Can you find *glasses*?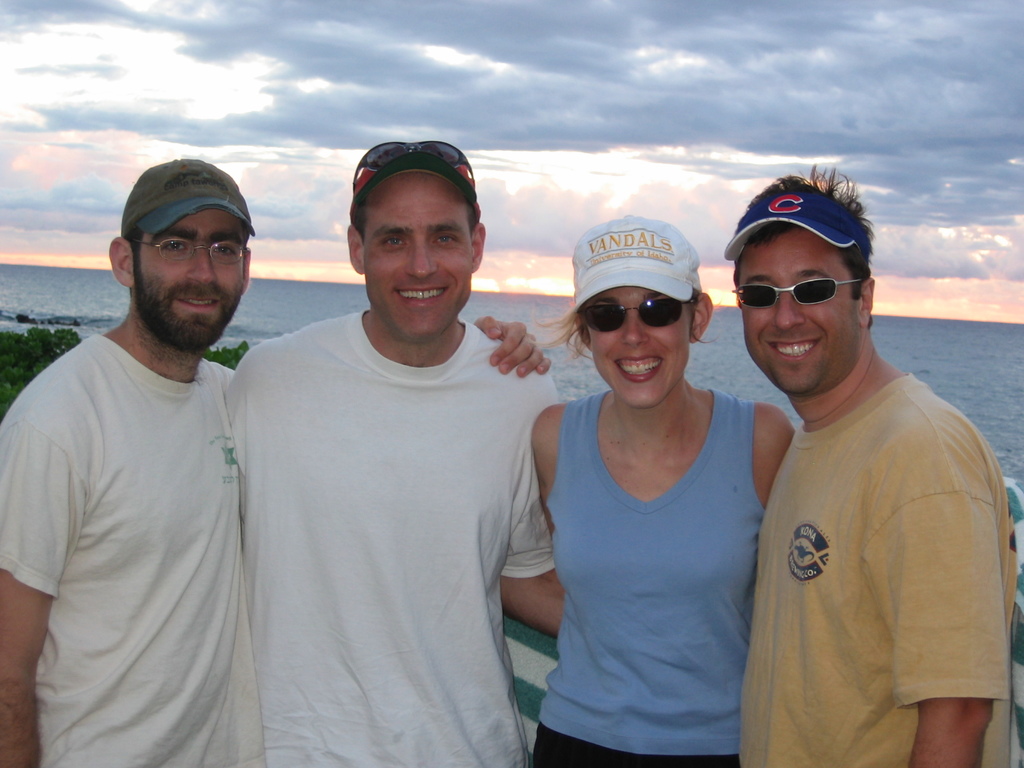
Yes, bounding box: 571 299 698 332.
